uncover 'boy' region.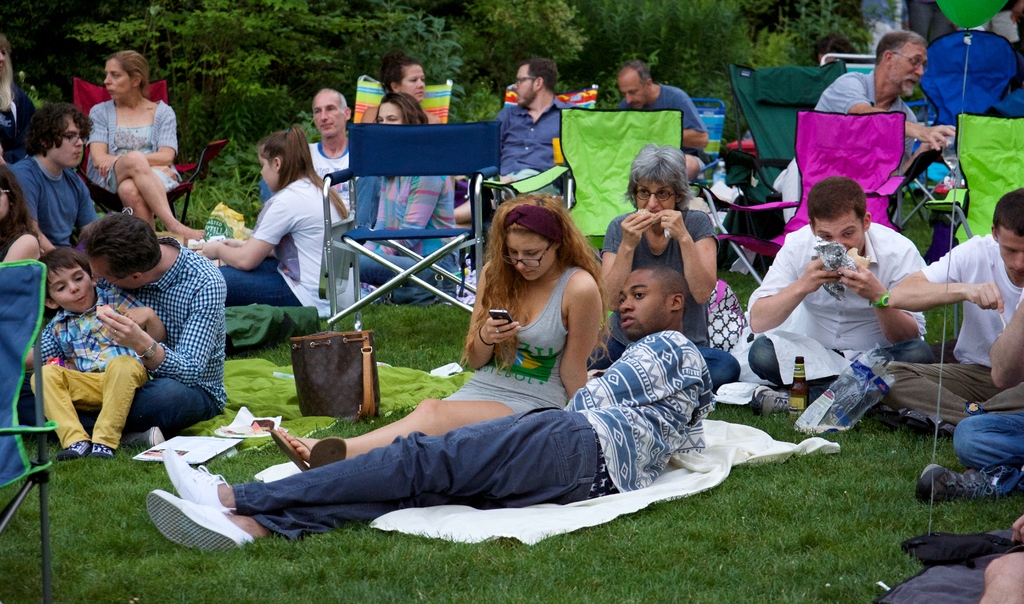
Uncovered: [865, 186, 1023, 423].
